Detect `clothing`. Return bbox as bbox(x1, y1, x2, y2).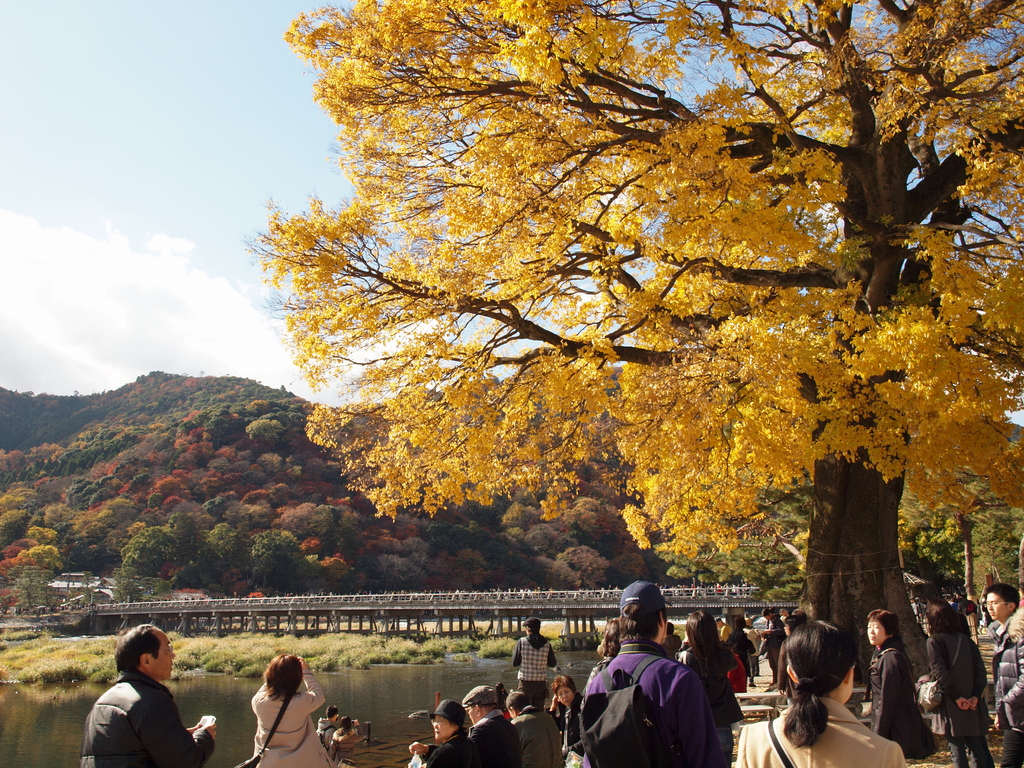
bbox(726, 629, 749, 653).
